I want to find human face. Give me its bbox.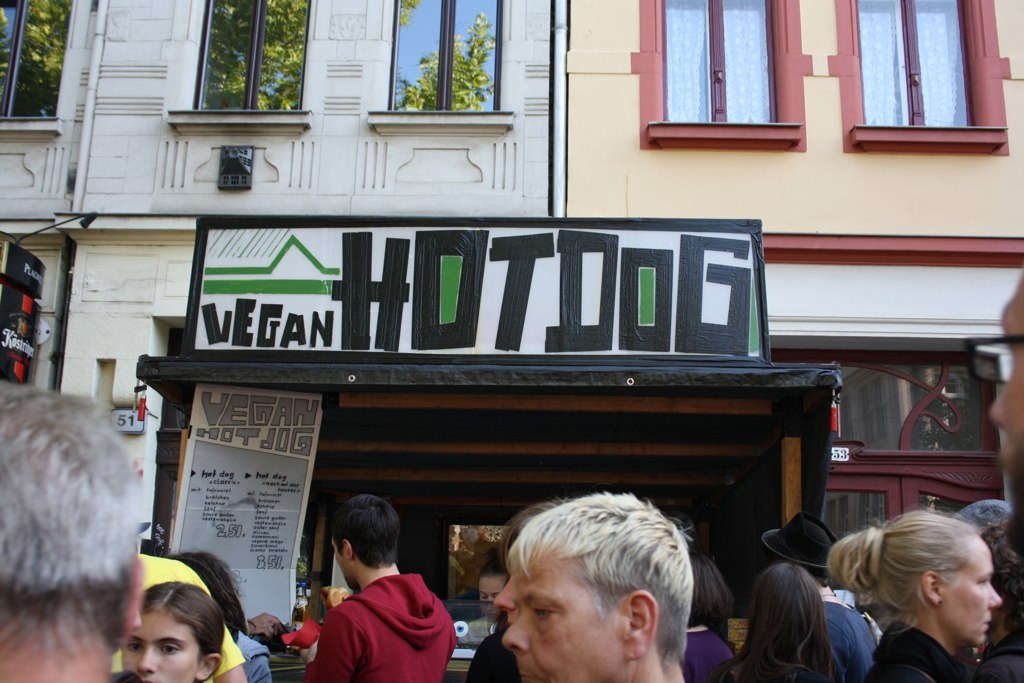
left=118, top=606, right=196, bottom=682.
